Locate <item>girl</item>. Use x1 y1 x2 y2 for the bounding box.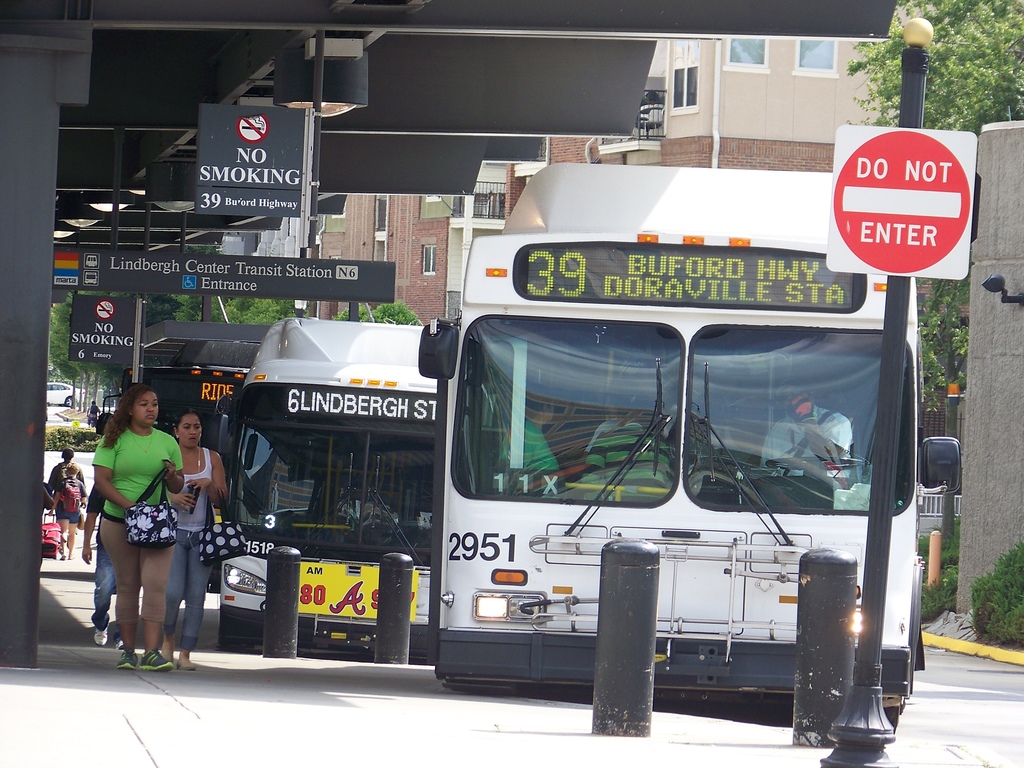
92 384 186 673.
